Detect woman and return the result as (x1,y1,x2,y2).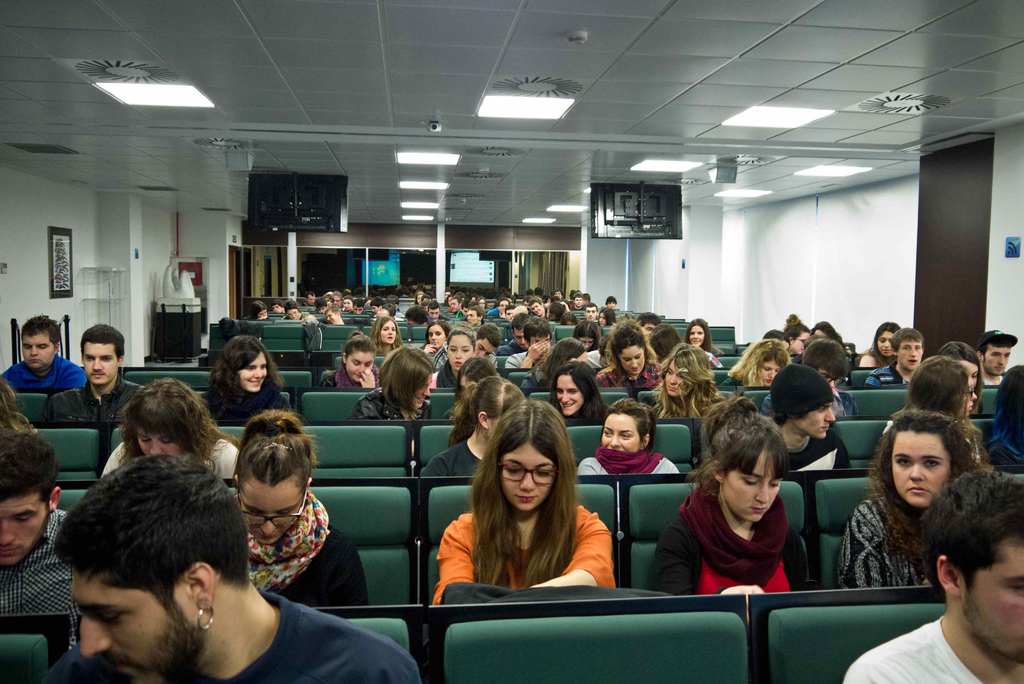
(359,346,450,421).
